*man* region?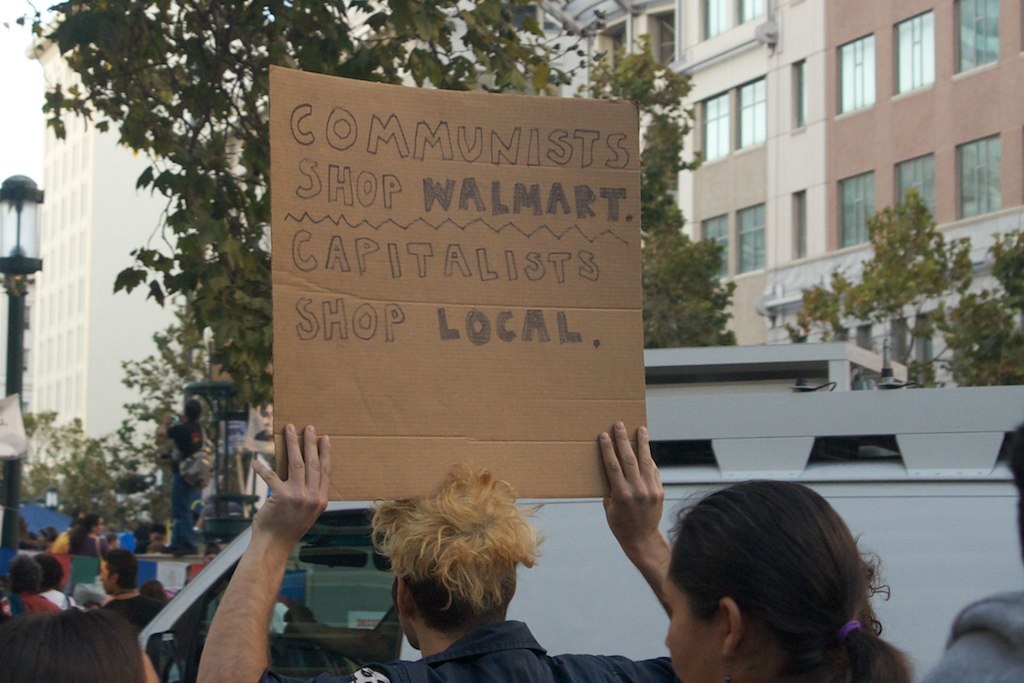
[left=195, top=421, right=673, bottom=682]
